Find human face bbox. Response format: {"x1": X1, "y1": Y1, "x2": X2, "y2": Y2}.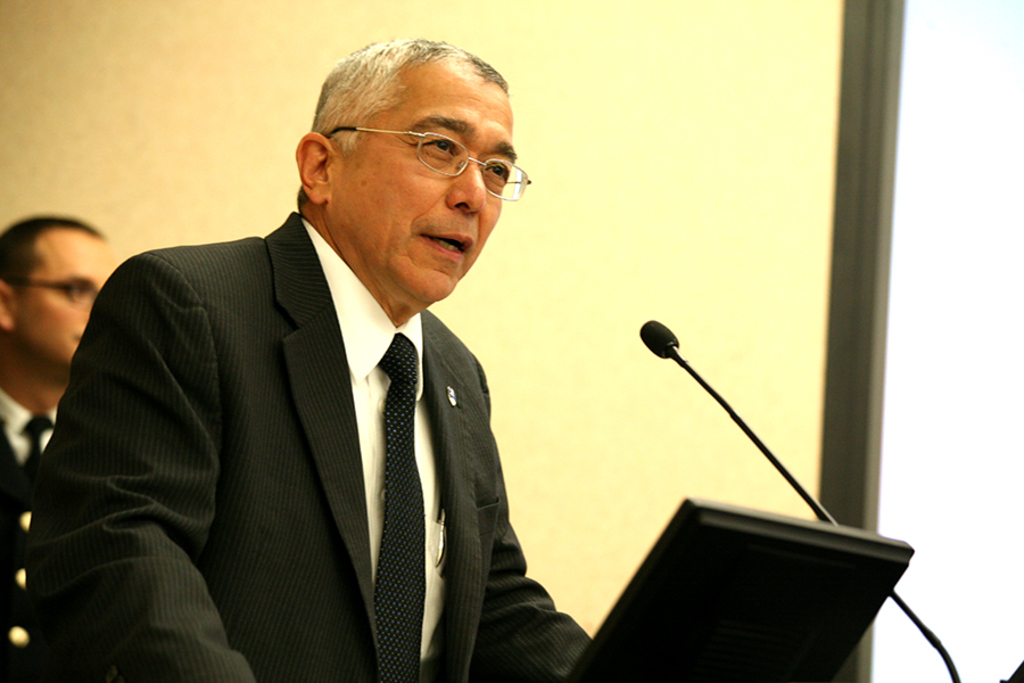
{"x1": 327, "y1": 59, "x2": 518, "y2": 301}.
